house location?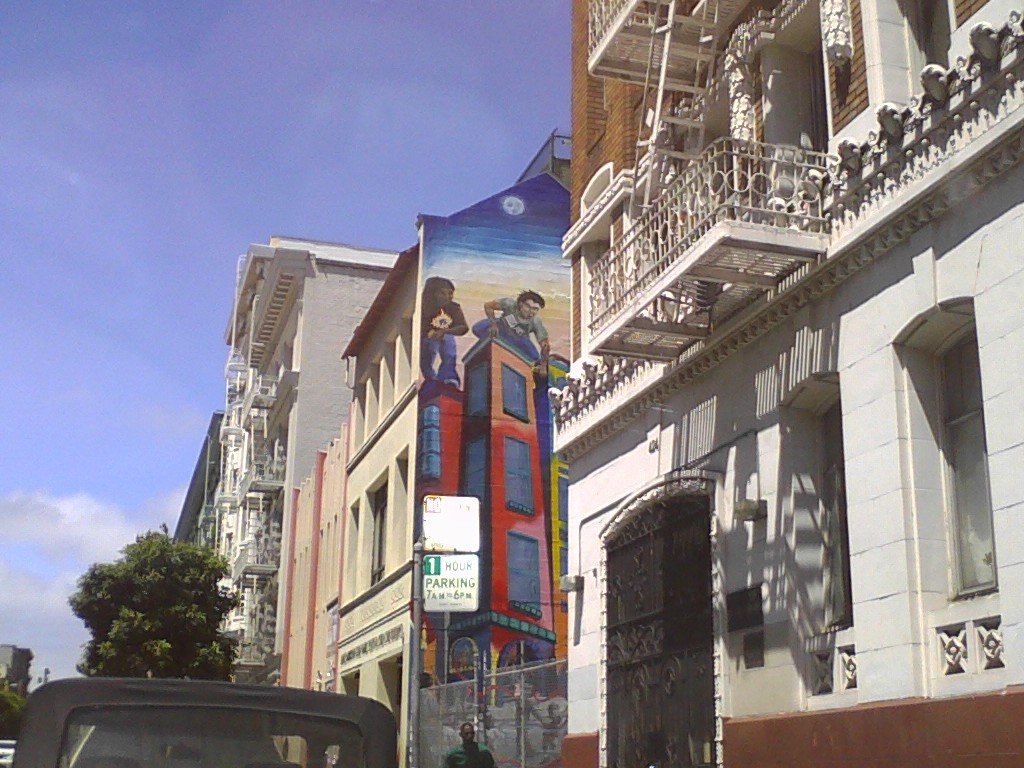
box(220, 232, 401, 688)
